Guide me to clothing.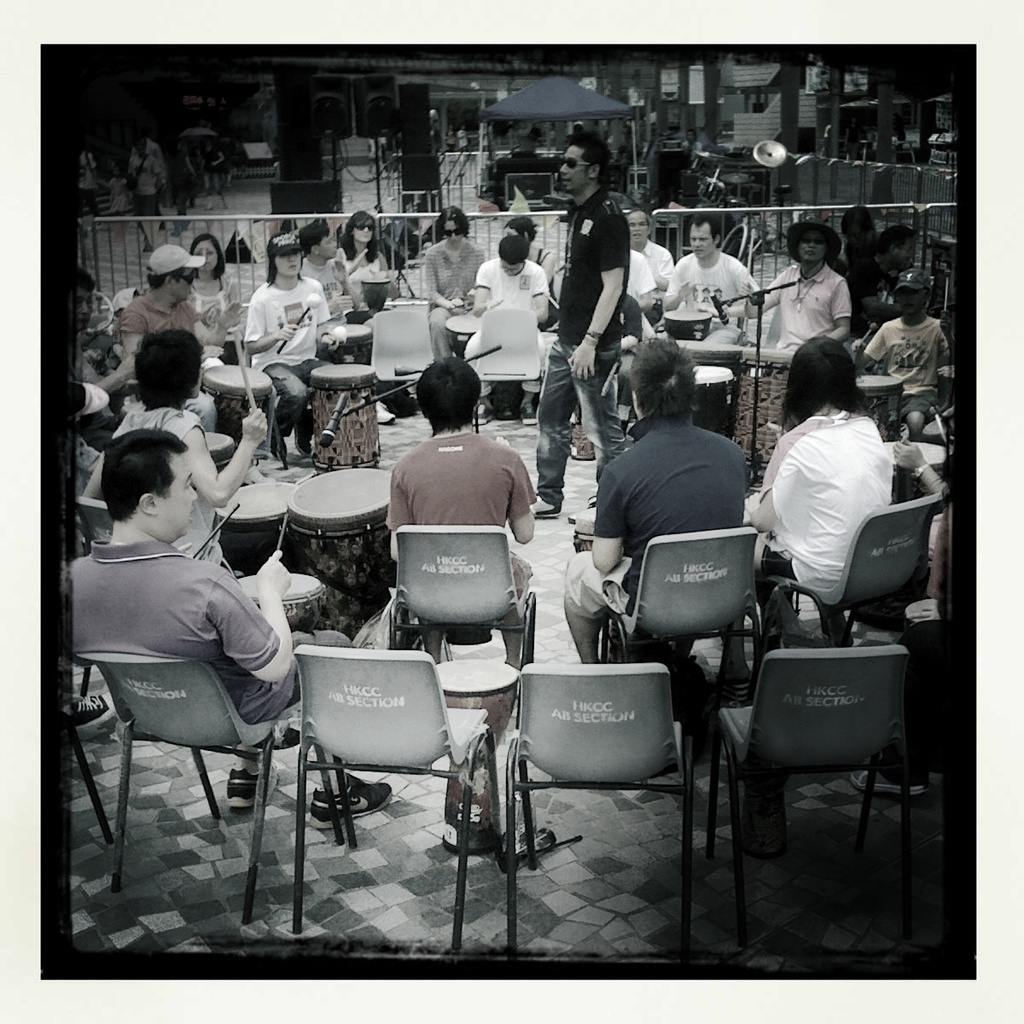
Guidance: <box>106,399,230,579</box>.
